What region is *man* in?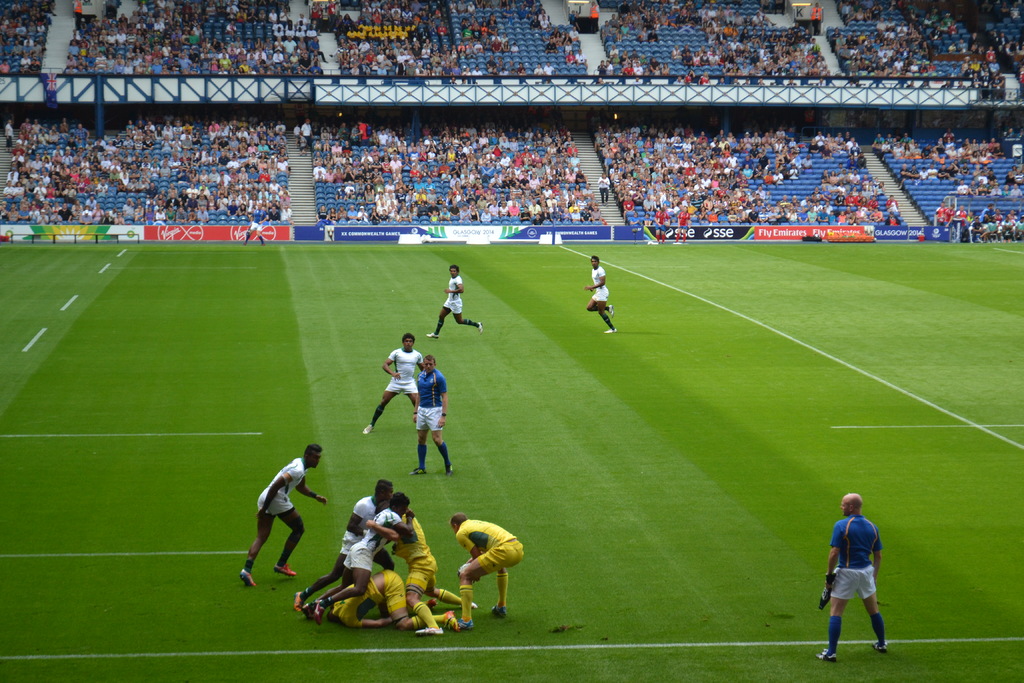
BBox(529, 13, 545, 32).
